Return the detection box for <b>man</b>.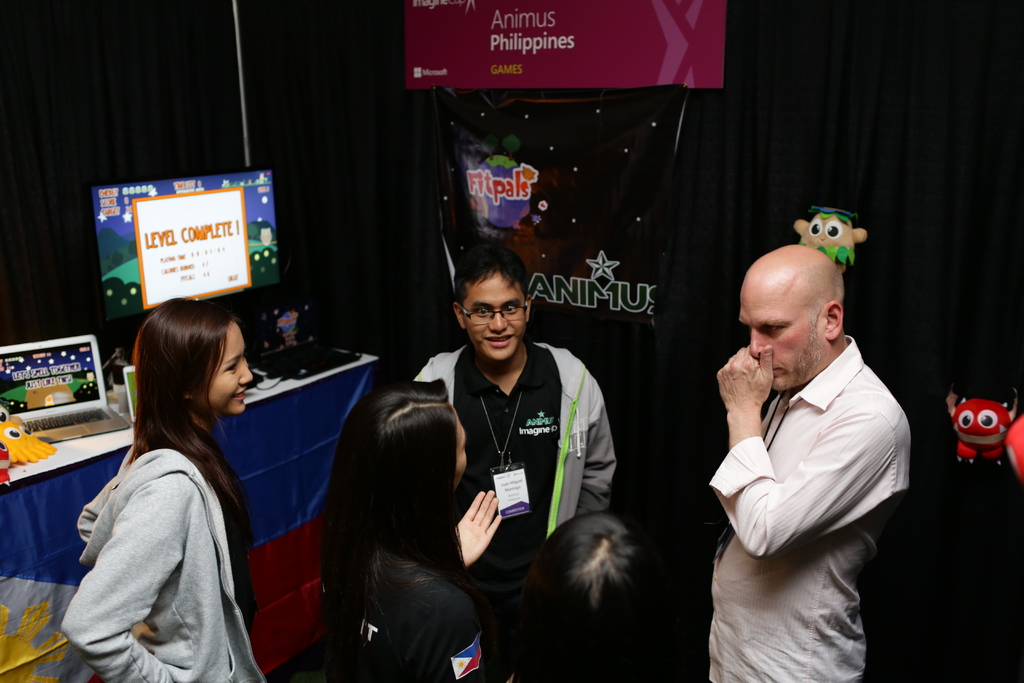
(408,239,618,682).
